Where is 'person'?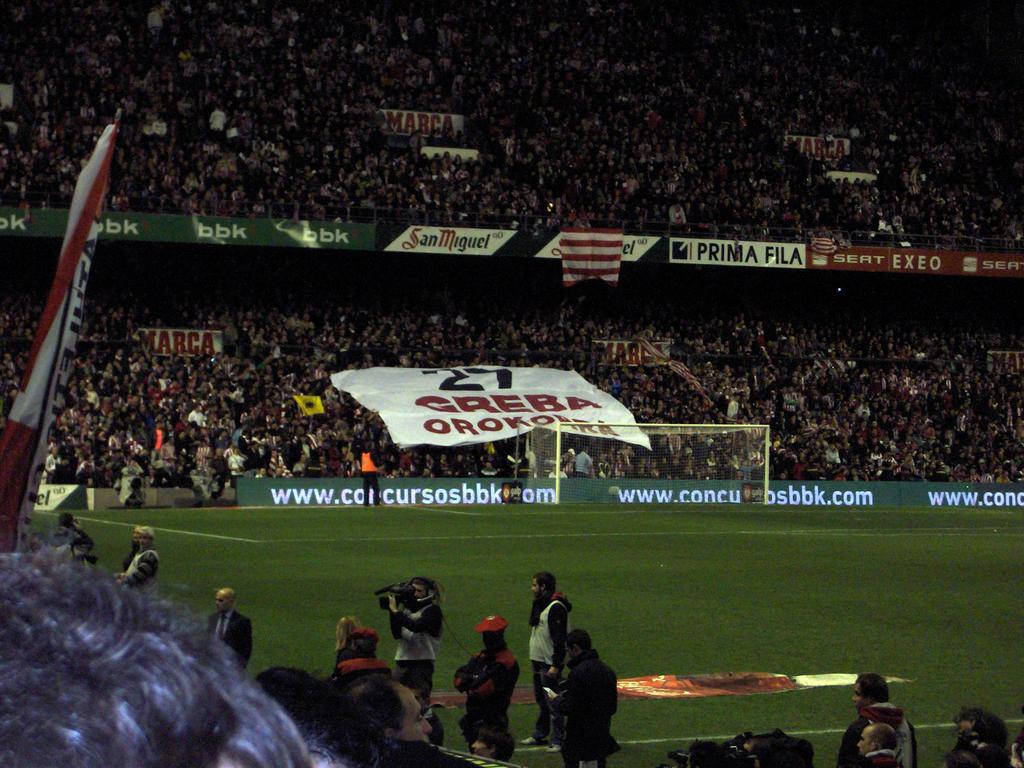
{"left": 445, "top": 610, "right": 516, "bottom": 732}.
